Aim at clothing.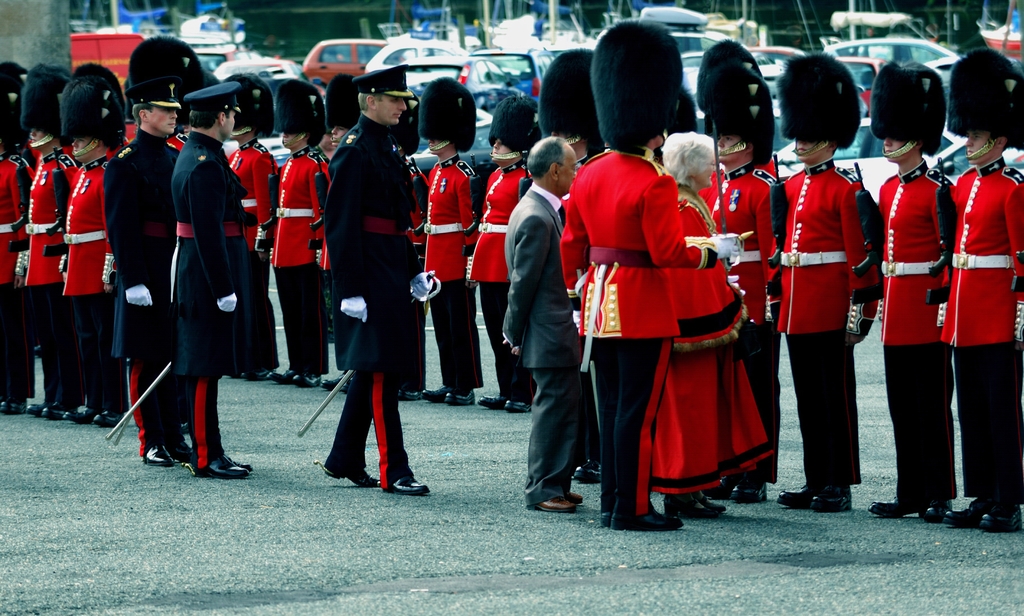
Aimed at <region>647, 182, 774, 494</region>.
